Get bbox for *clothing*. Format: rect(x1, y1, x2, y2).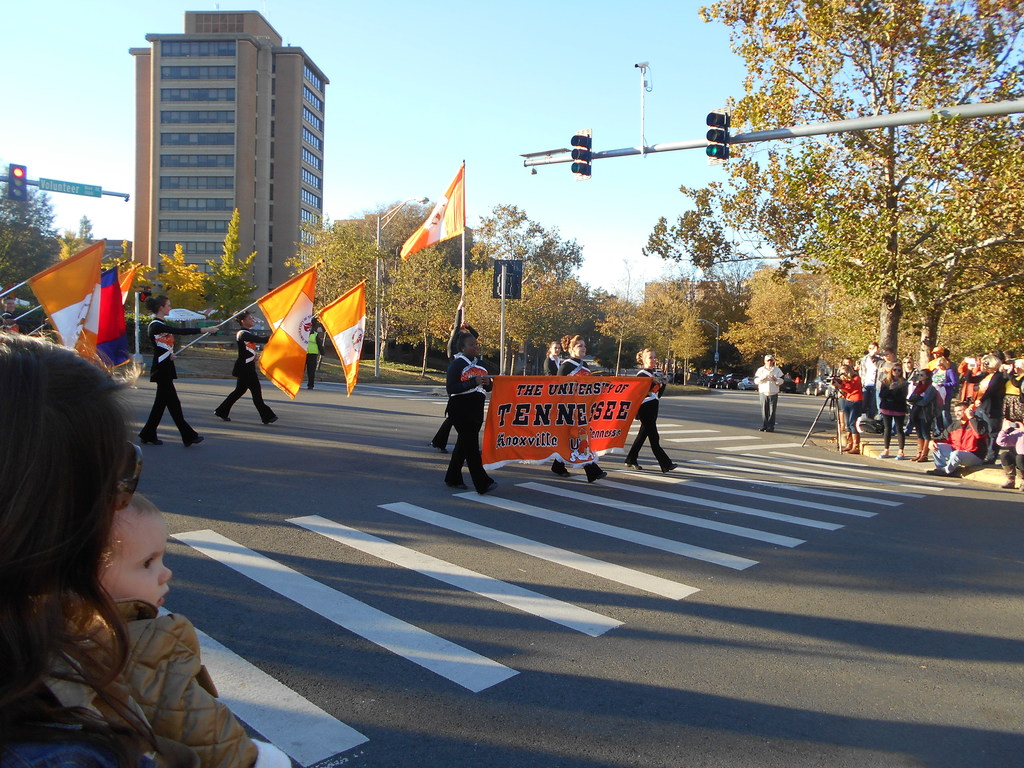
rect(0, 311, 18, 333).
